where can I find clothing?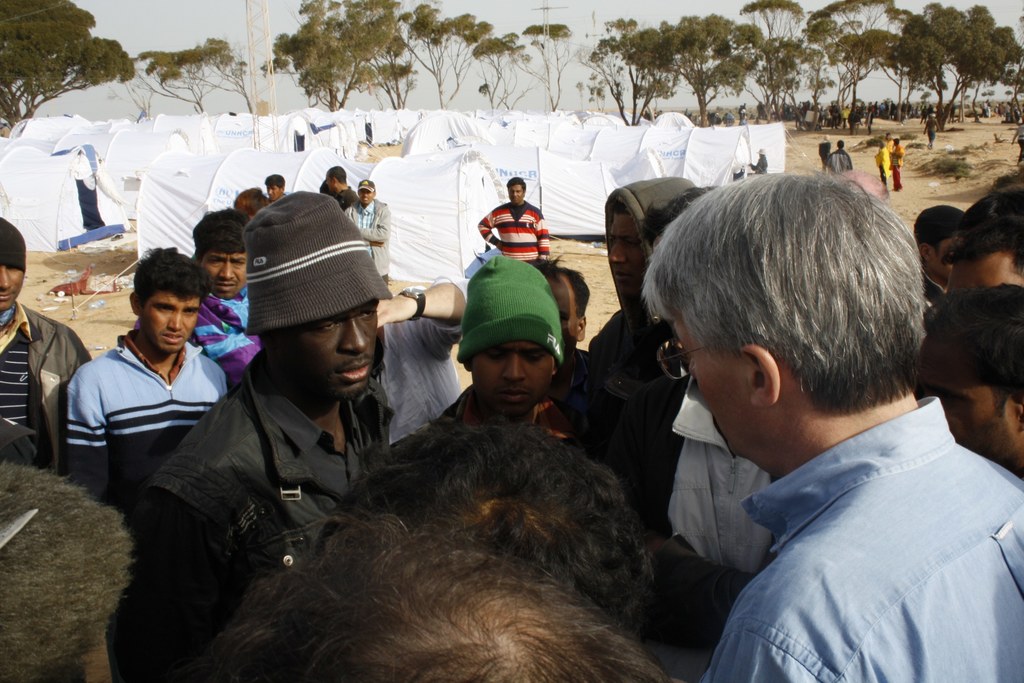
You can find it at {"x1": 874, "y1": 146, "x2": 894, "y2": 185}.
